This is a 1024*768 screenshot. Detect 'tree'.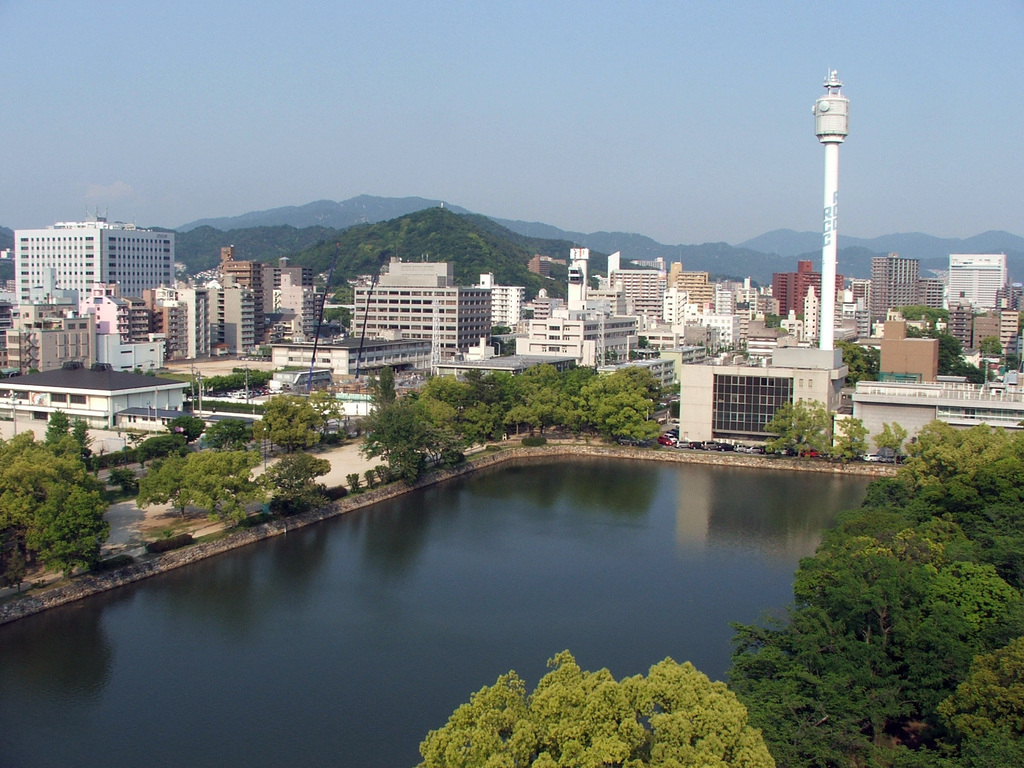
x1=836 y1=333 x2=886 y2=384.
